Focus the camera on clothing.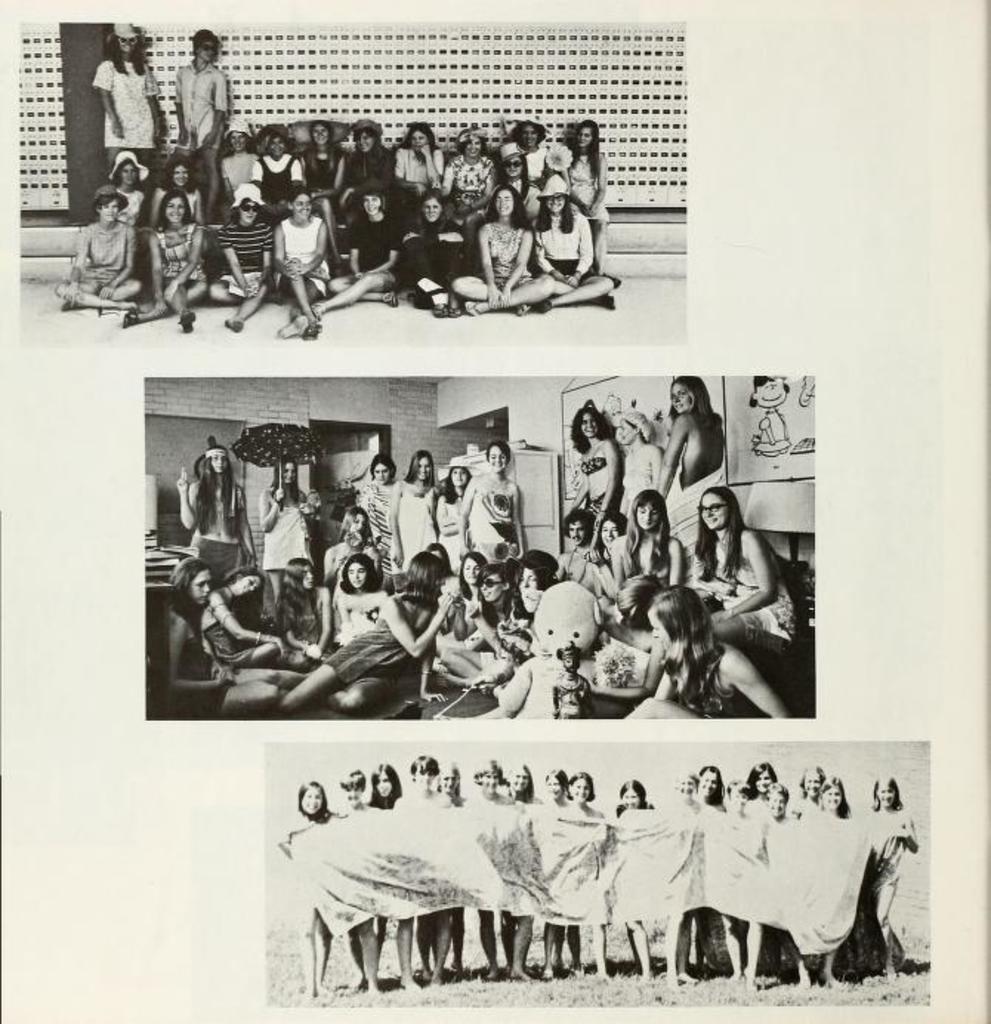
Focus region: detection(161, 50, 231, 151).
